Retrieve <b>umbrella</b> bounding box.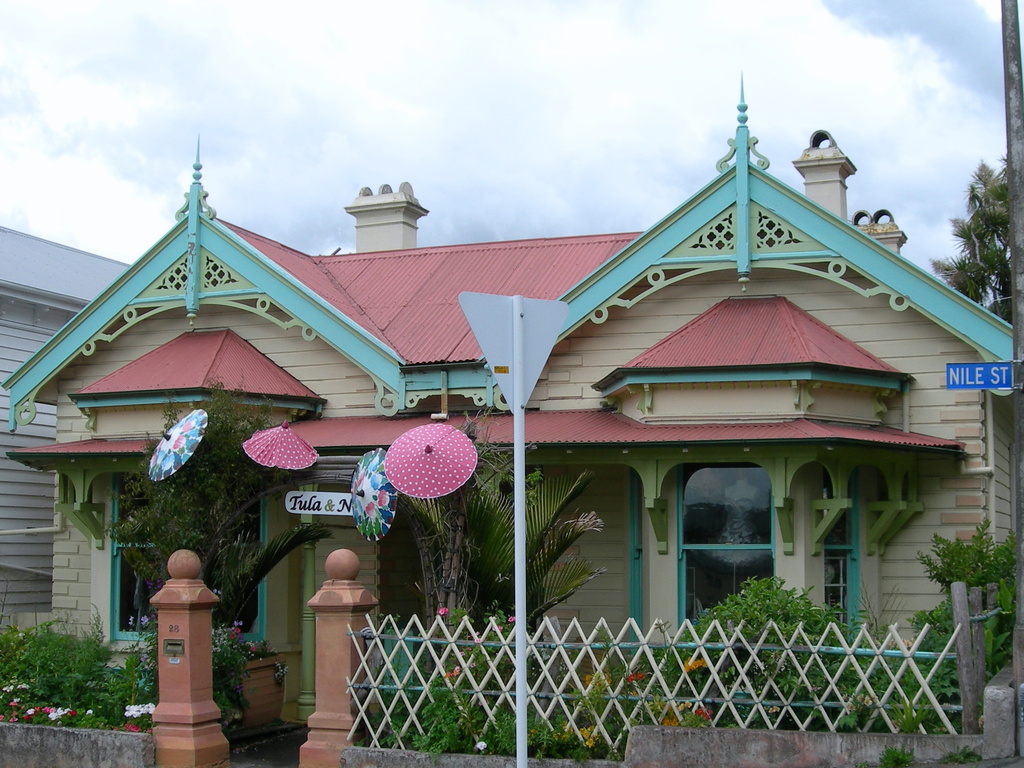
Bounding box: x1=386 y1=423 x2=479 y2=500.
